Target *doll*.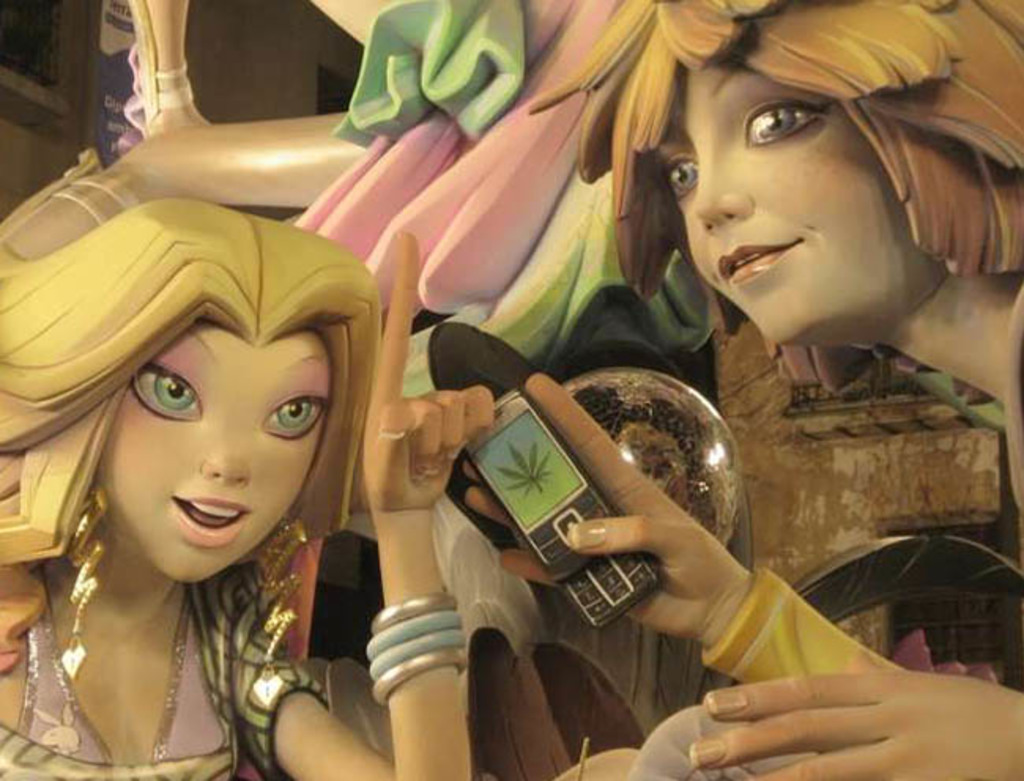
Target region: 27:90:482:780.
